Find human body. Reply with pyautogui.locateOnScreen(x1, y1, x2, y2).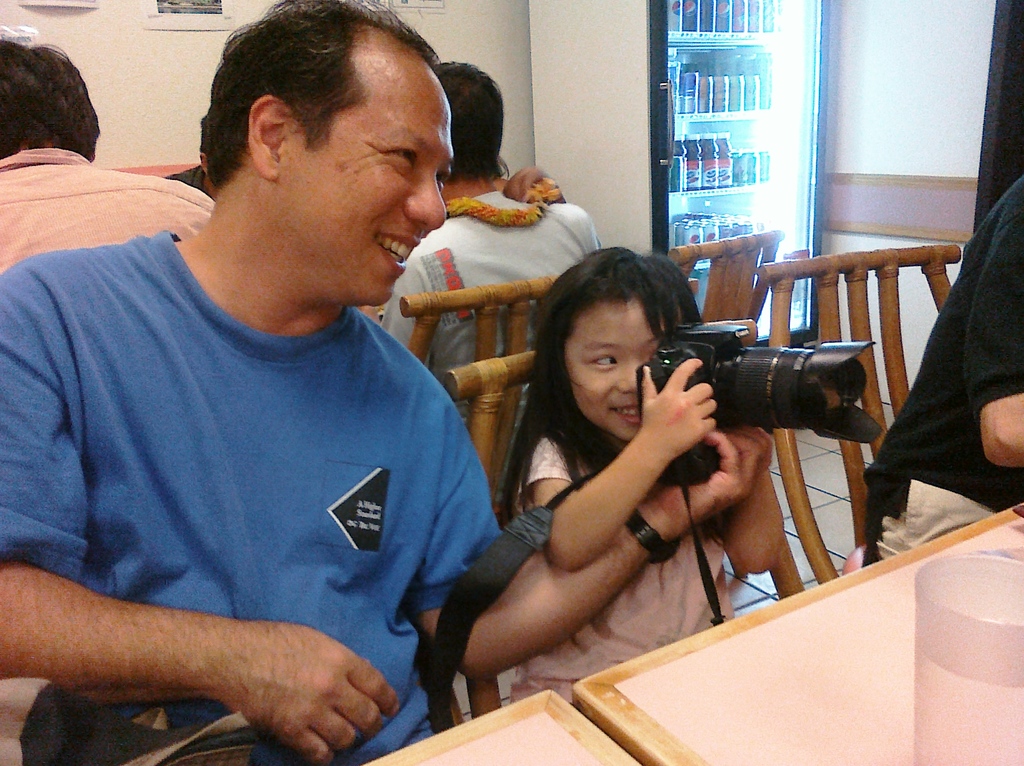
pyautogui.locateOnScreen(511, 354, 788, 706).
